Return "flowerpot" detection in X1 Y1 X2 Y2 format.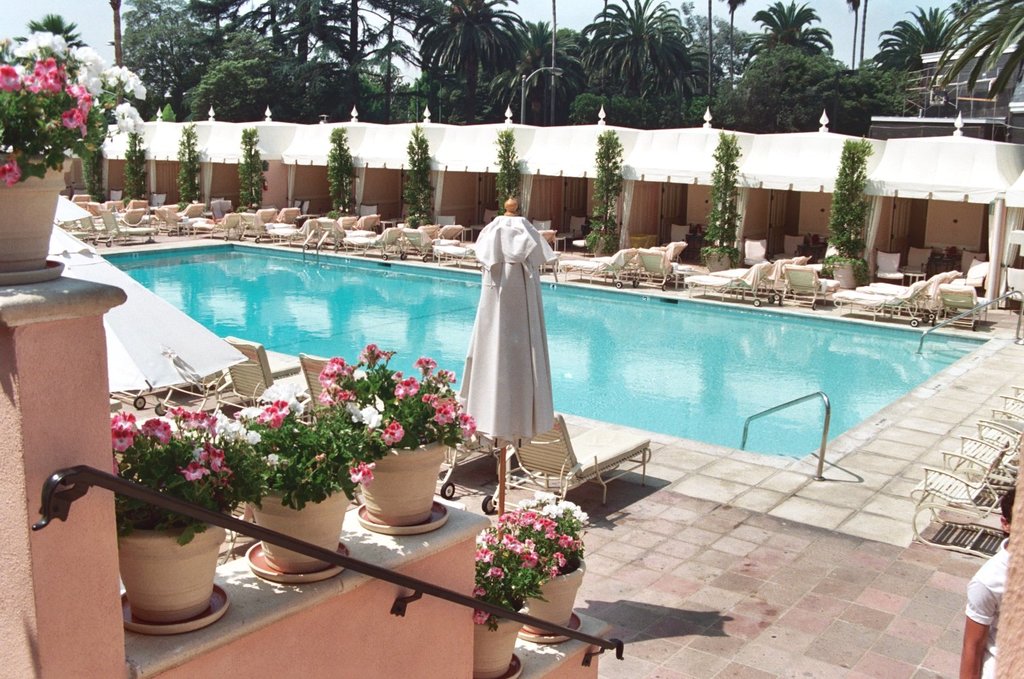
1 150 75 269.
